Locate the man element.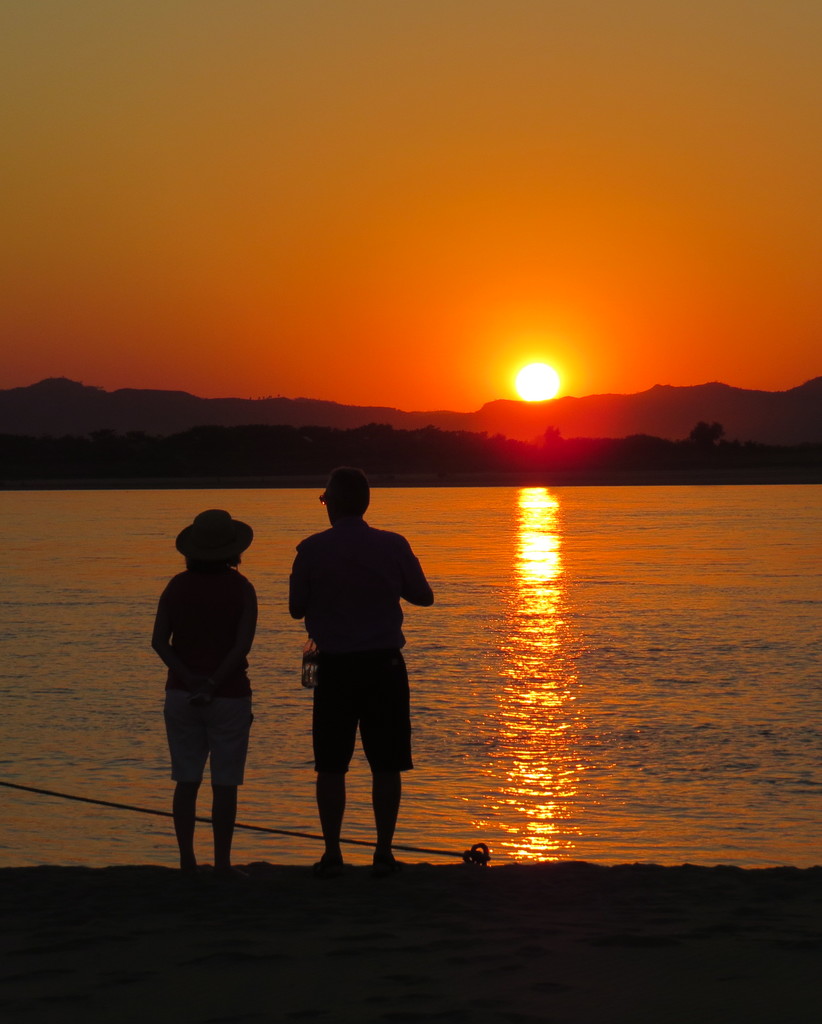
Element bbox: left=282, top=474, right=431, bottom=863.
